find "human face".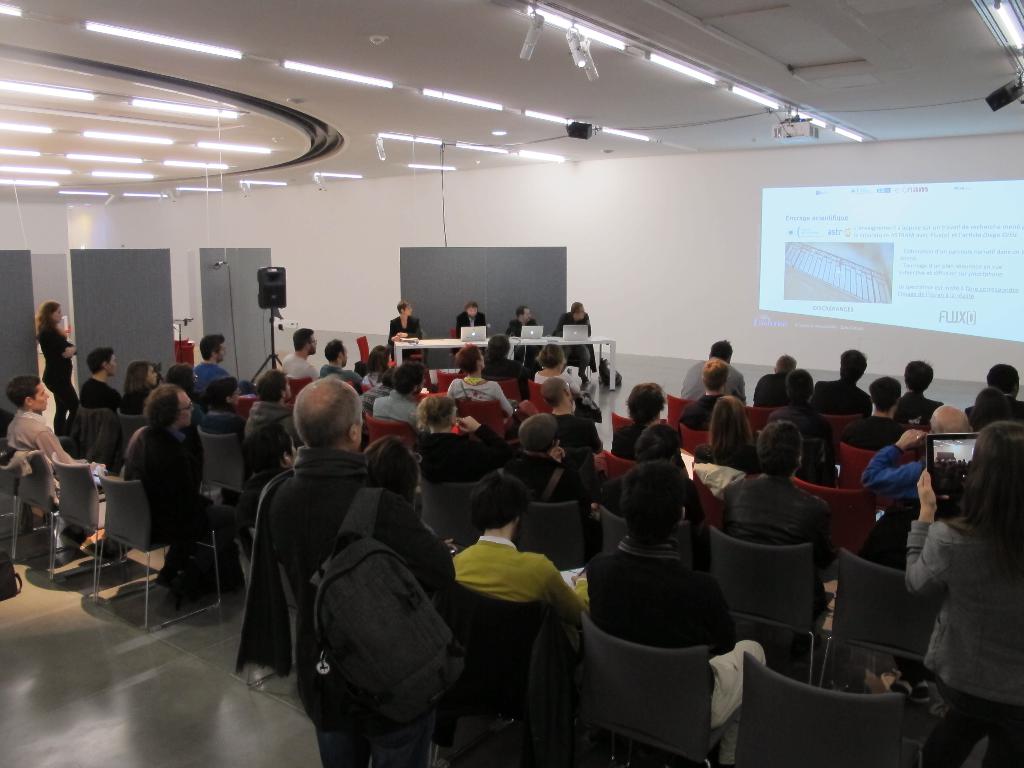
l=214, t=342, r=225, b=359.
